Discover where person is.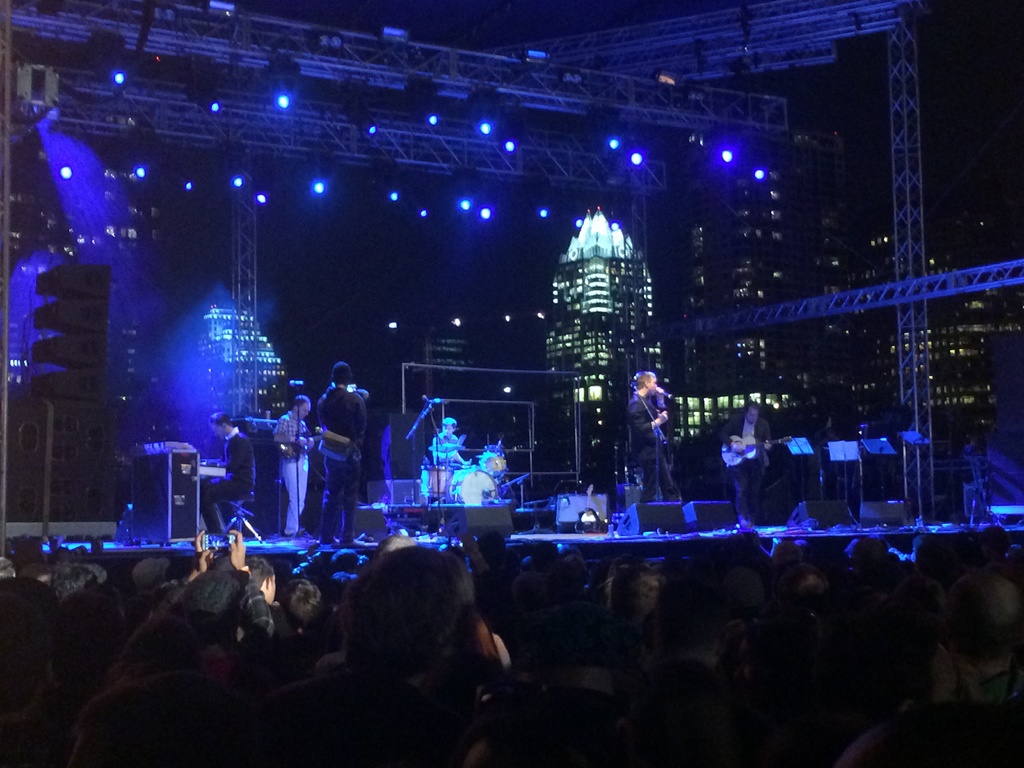
Discovered at [x1=203, y1=412, x2=258, y2=528].
